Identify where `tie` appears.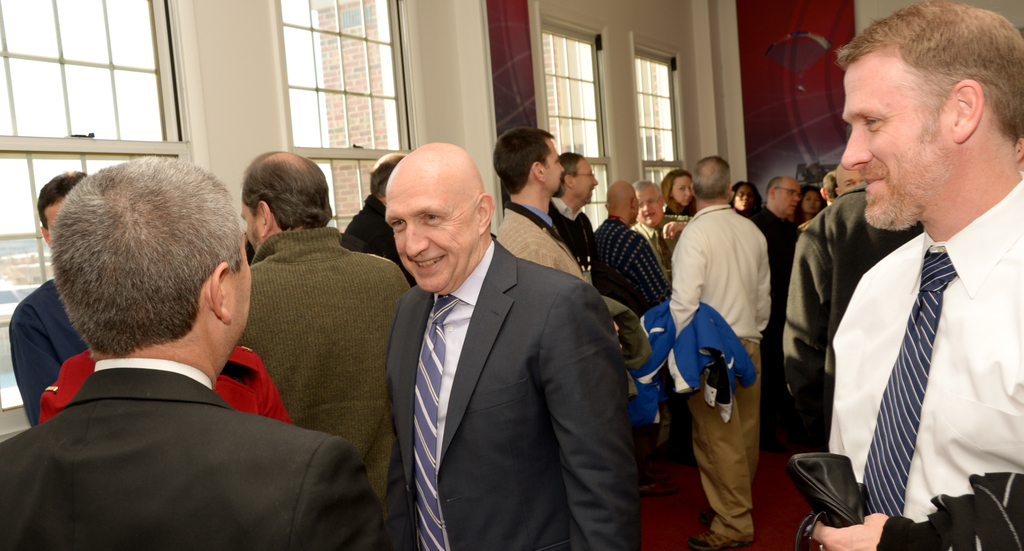
Appears at select_region(419, 285, 456, 550).
